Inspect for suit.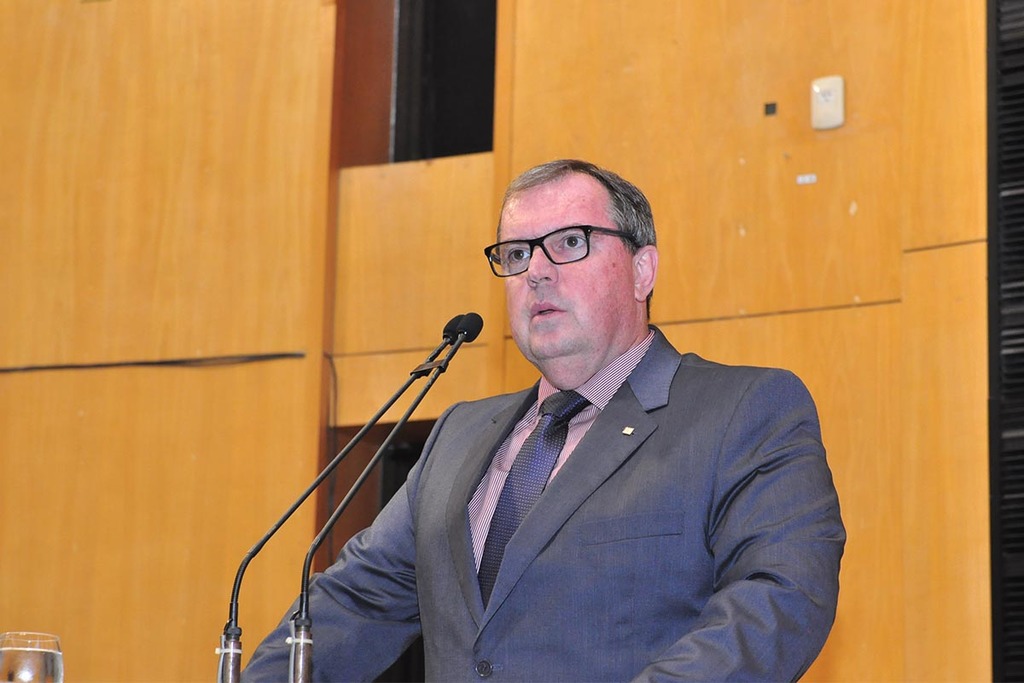
Inspection: x1=331, y1=279, x2=848, y2=674.
